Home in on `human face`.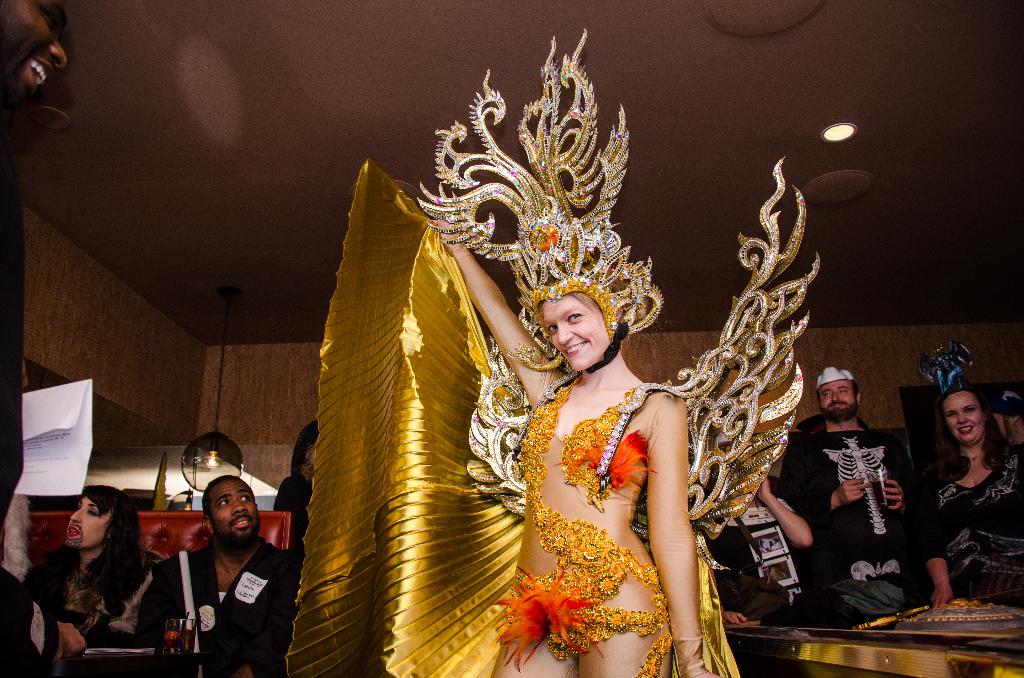
Homed in at l=208, t=482, r=259, b=544.
